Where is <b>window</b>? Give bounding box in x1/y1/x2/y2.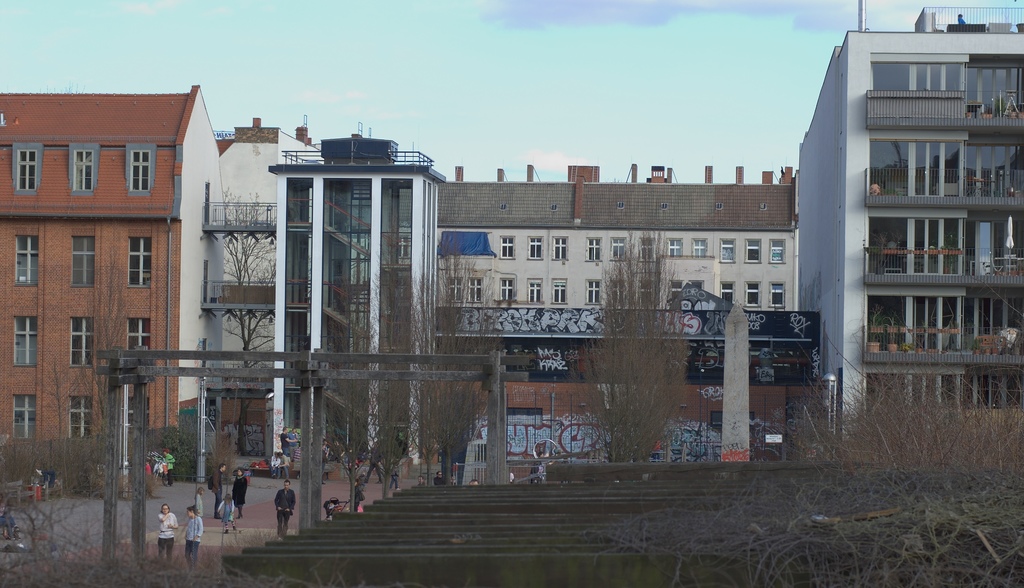
16/236/40/286.
